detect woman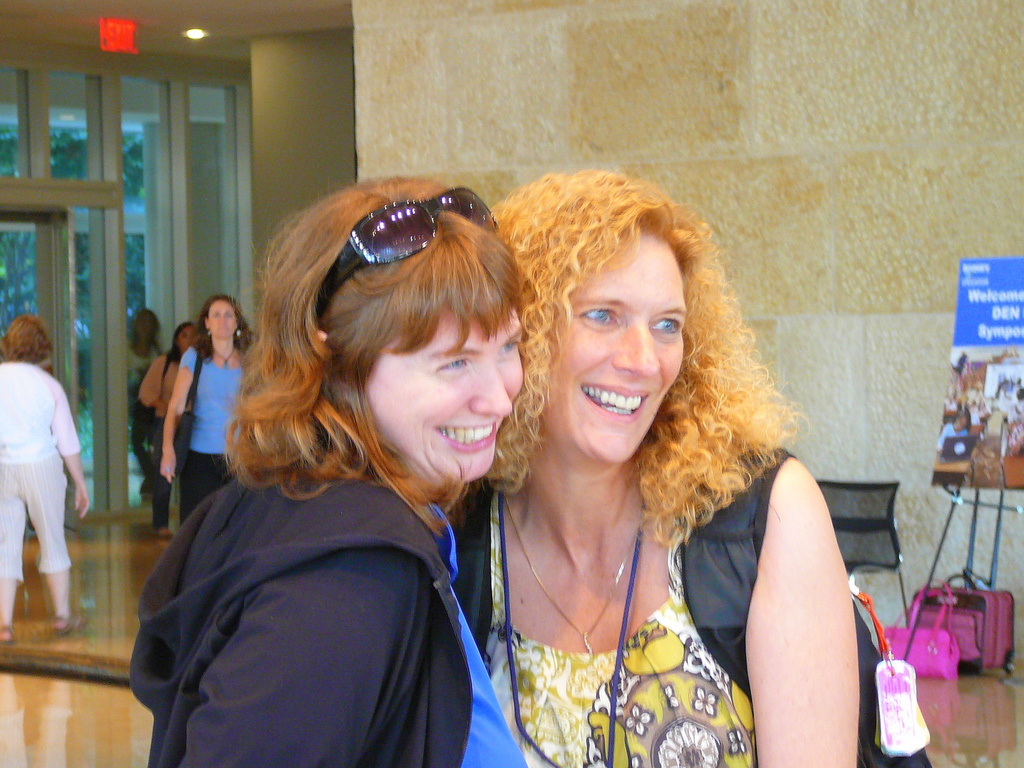
[x1=132, y1=172, x2=536, y2=767]
